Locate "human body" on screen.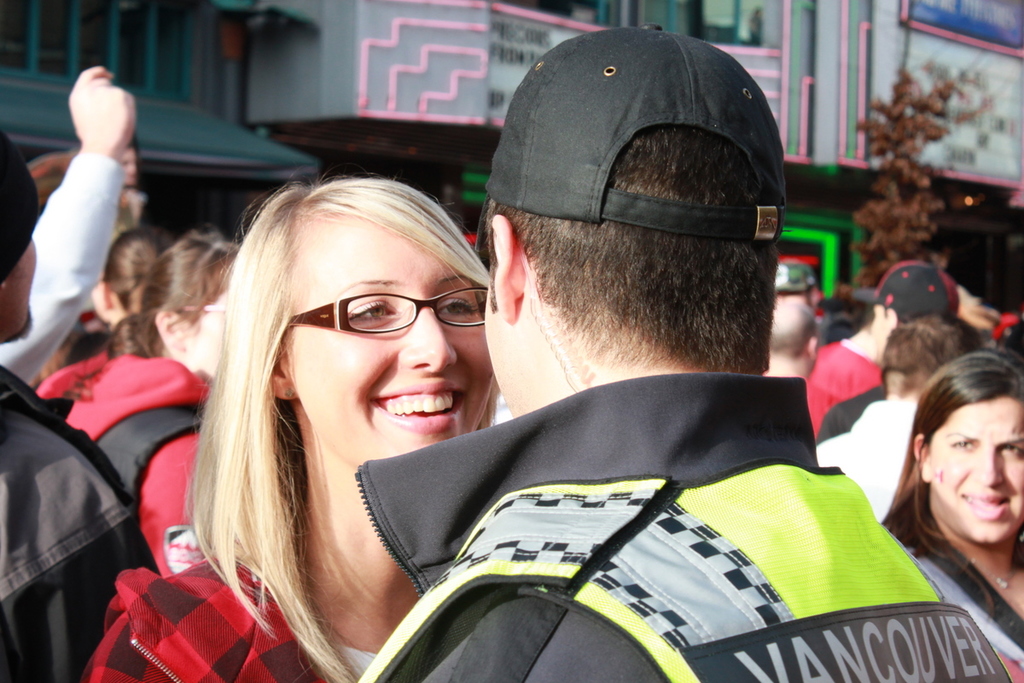
On screen at 73:542:428:682.
